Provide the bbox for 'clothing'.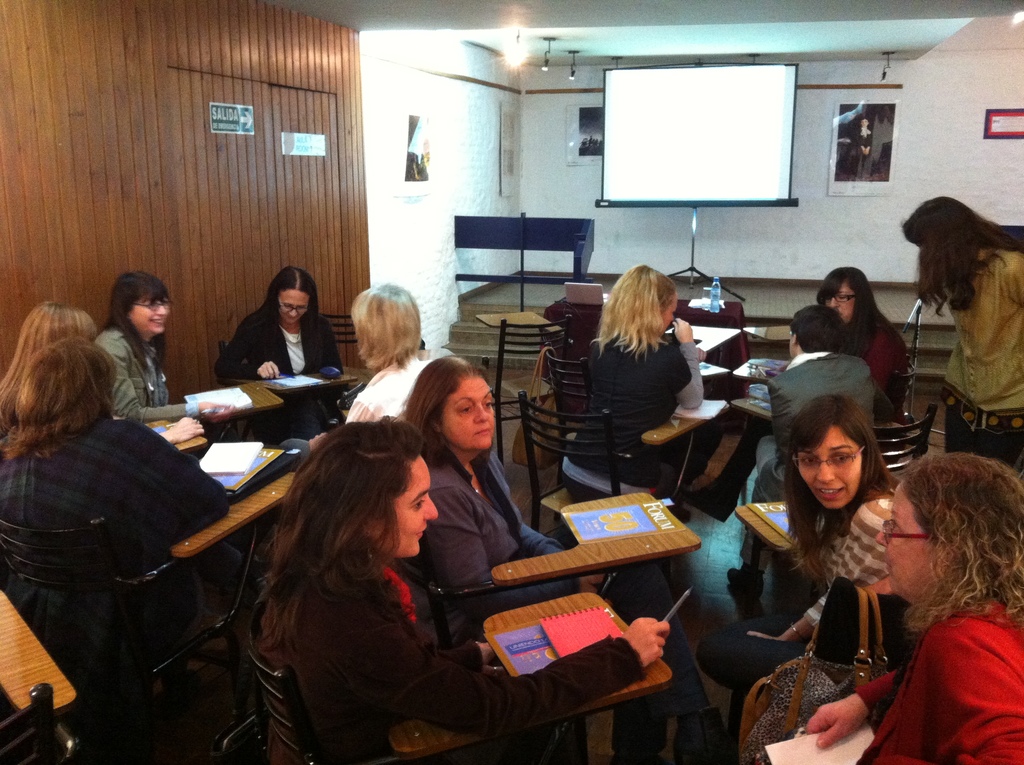
x1=739 y1=351 x2=898 y2=576.
